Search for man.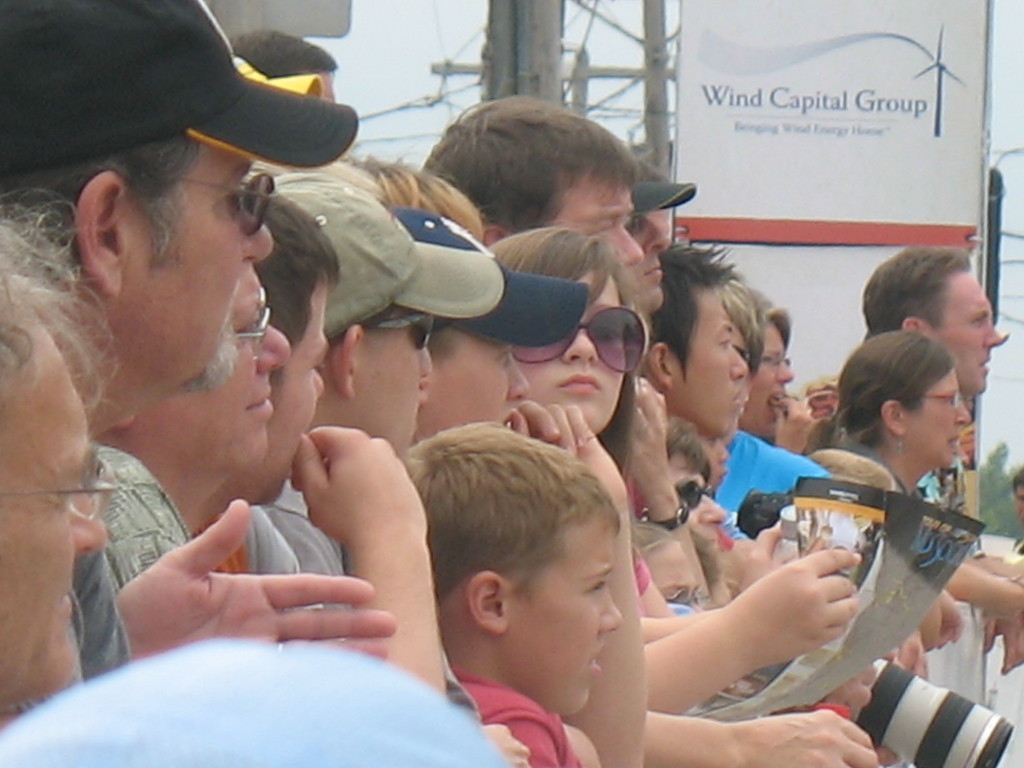
Found at (left=422, top=104, right=862, bottom=719).
